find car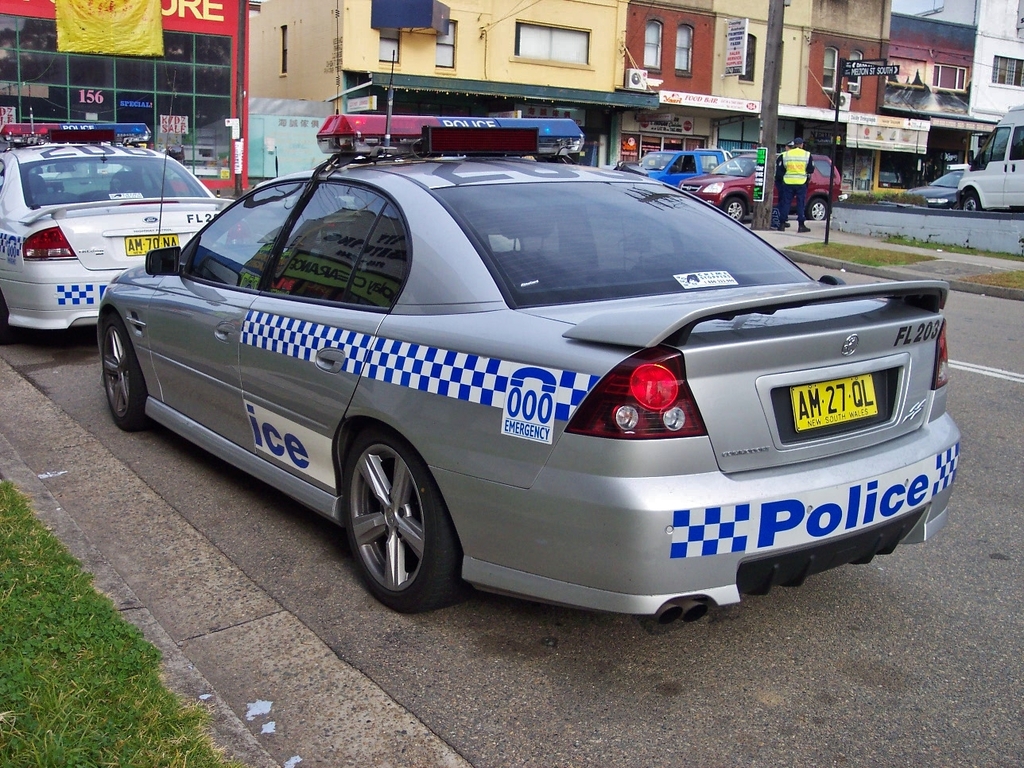
l=103, t=111, r=962, b=610
